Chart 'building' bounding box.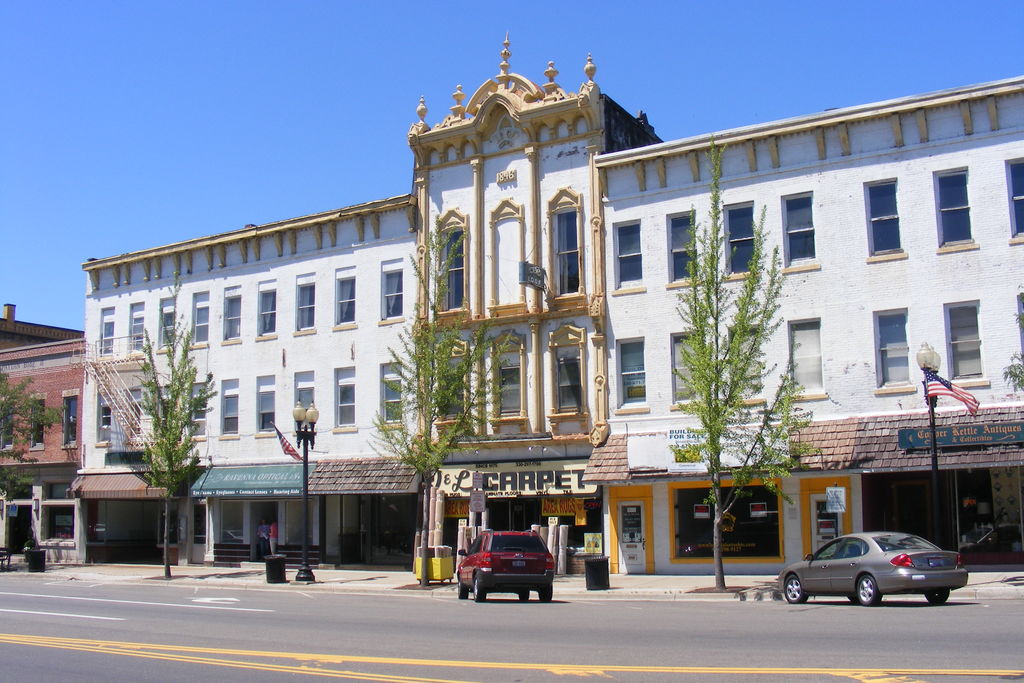
Charted: BBox(84, 33, 1023, 575).
